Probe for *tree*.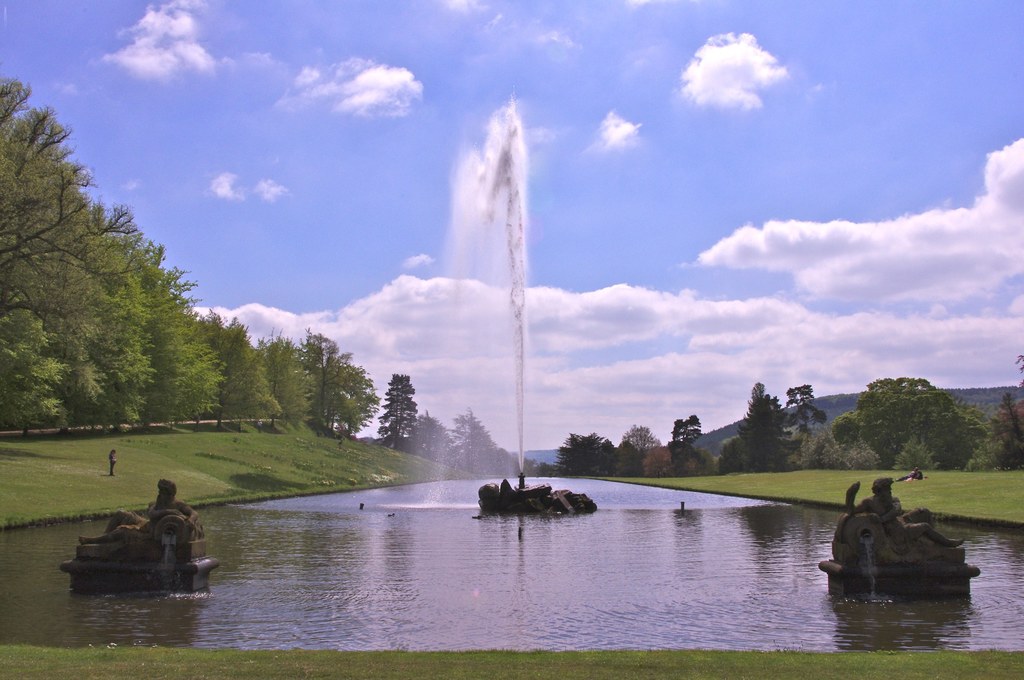
Probe result: (668,412,687,438).
